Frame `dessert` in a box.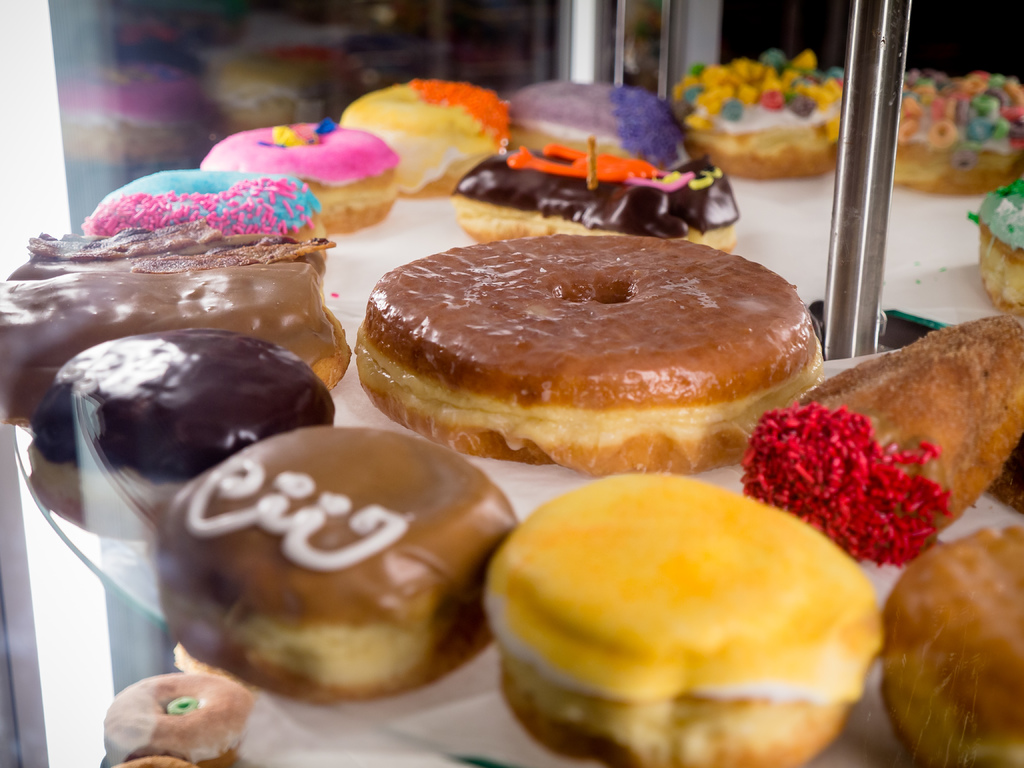
l=0, t=47, r=1023, b=767.
